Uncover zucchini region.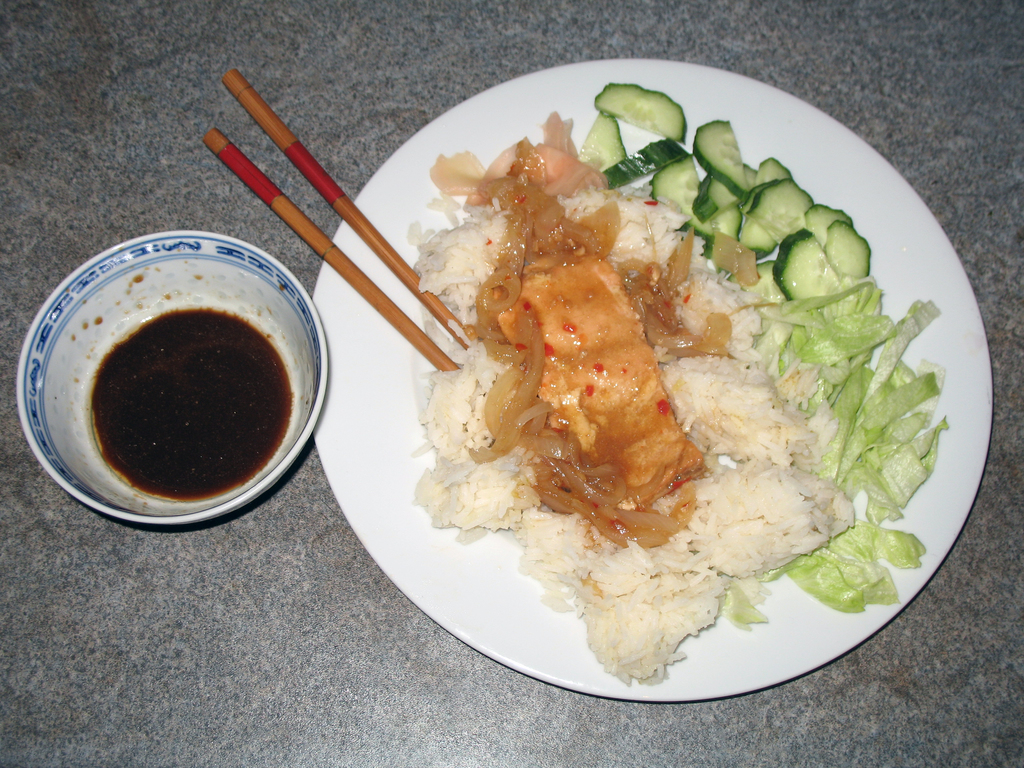
Uncovered: 581/106/630/179.
